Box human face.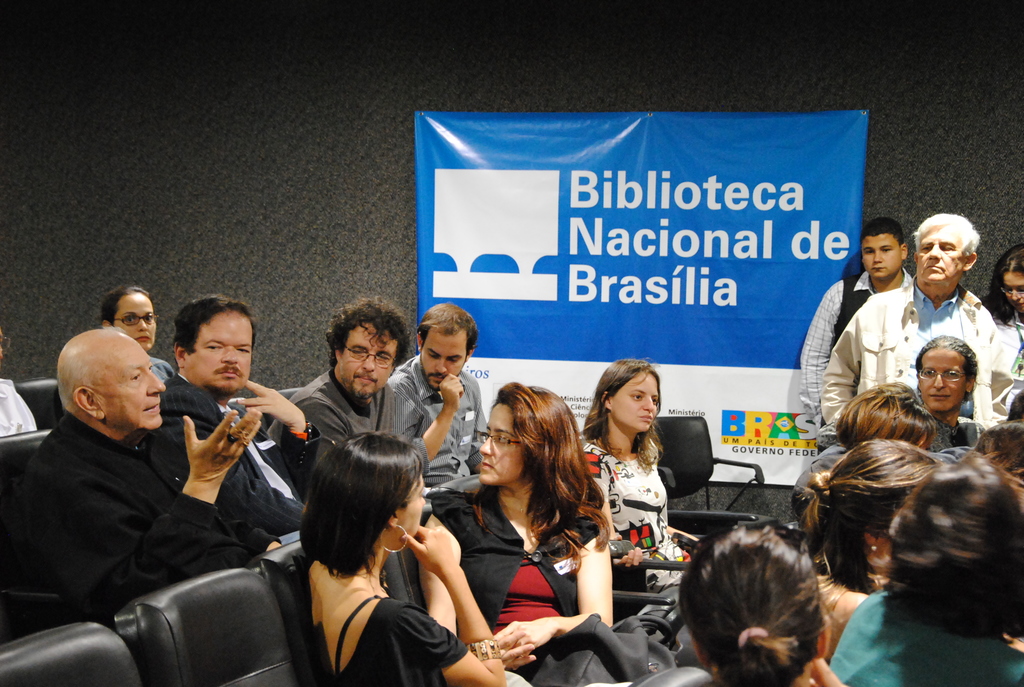
x1=417 y1=329 x2=463 y2=383.
